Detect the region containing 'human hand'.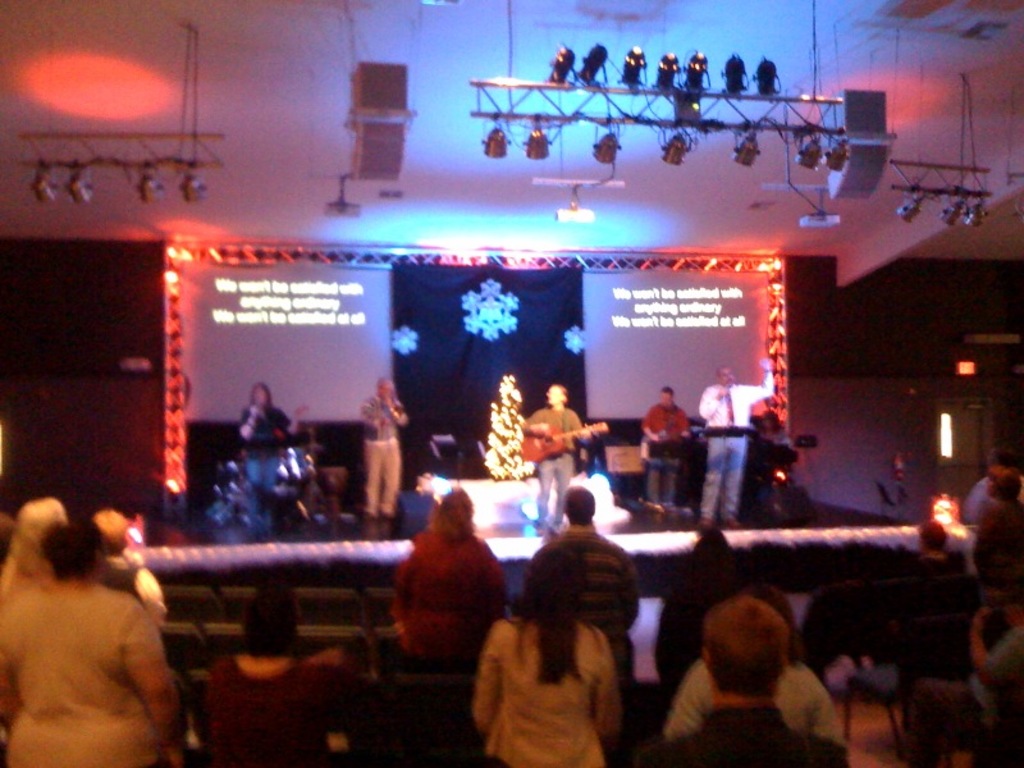
Rect(530, 421, 552, 439).
